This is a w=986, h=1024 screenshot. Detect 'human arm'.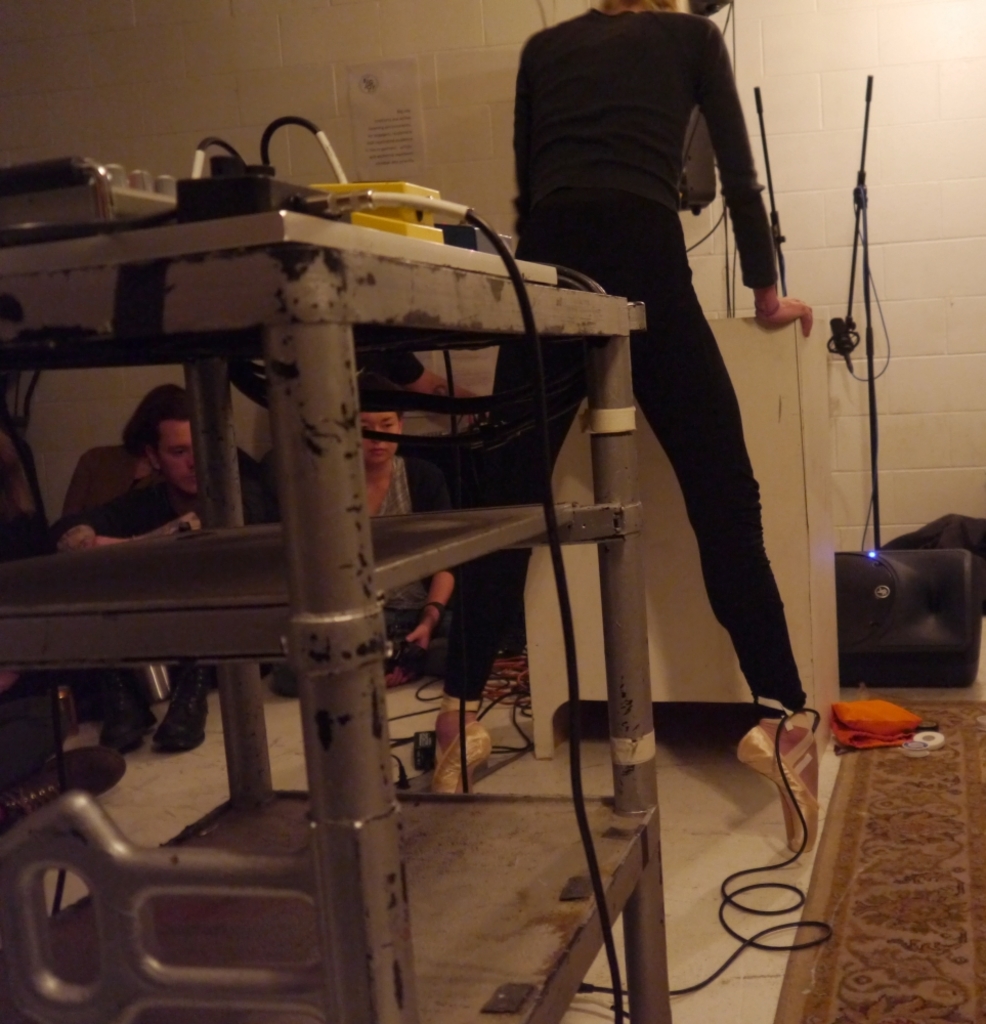
{"left": 45, "top": 484, "right": 202, "bottom": 549}.
